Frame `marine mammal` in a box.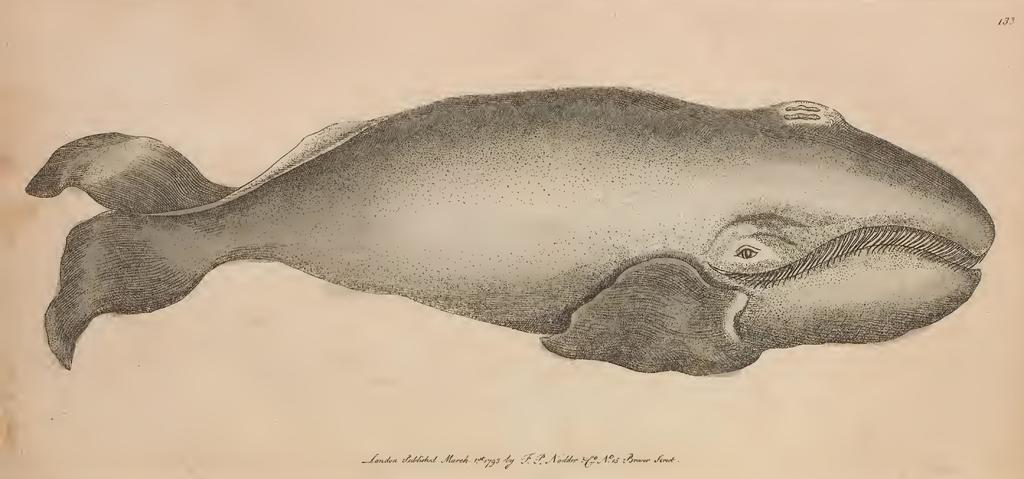
[x1=25, y1=83, x2=993, y2=371].
